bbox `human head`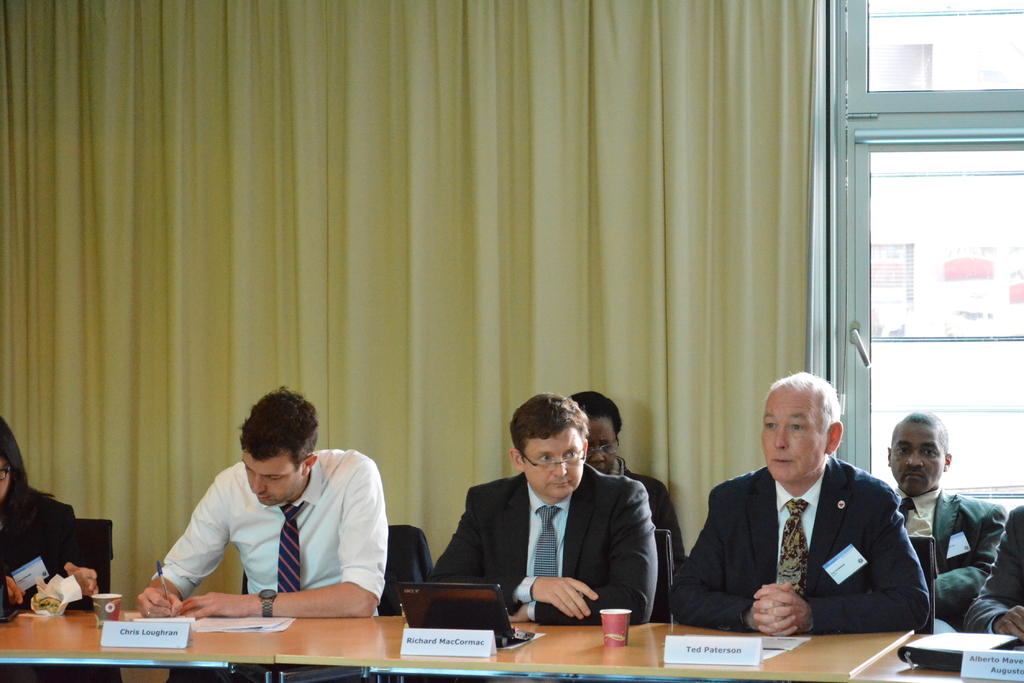
(761, 371, 845, 489)
